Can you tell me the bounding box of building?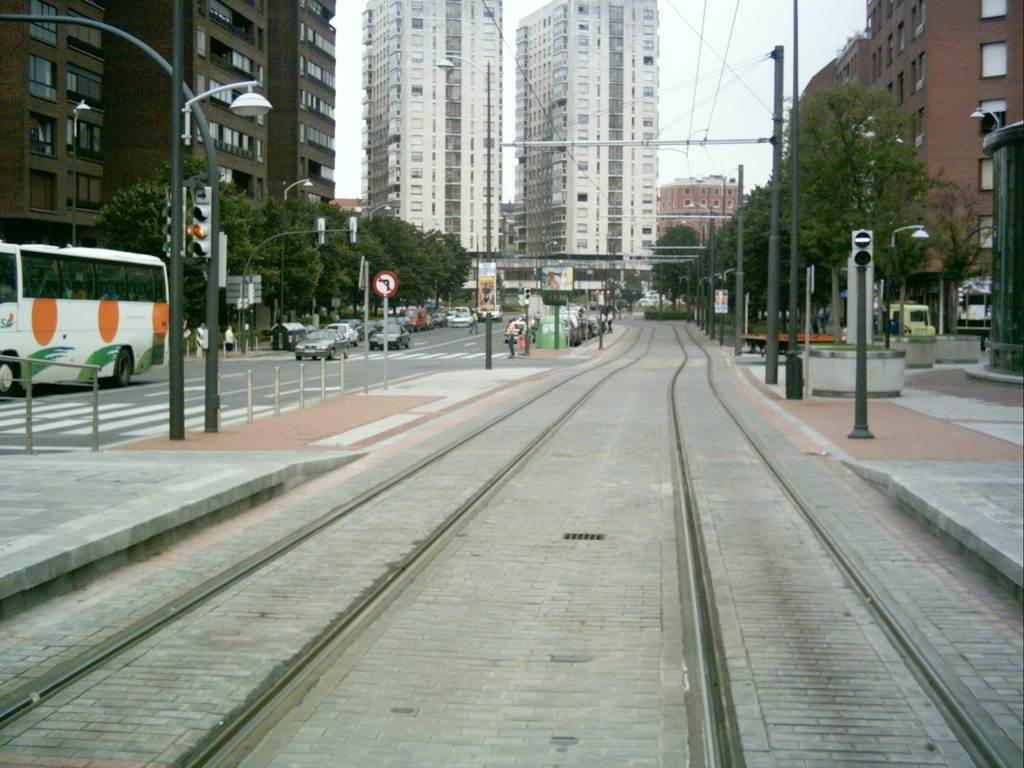
crop(358, 0, 500, 260).
